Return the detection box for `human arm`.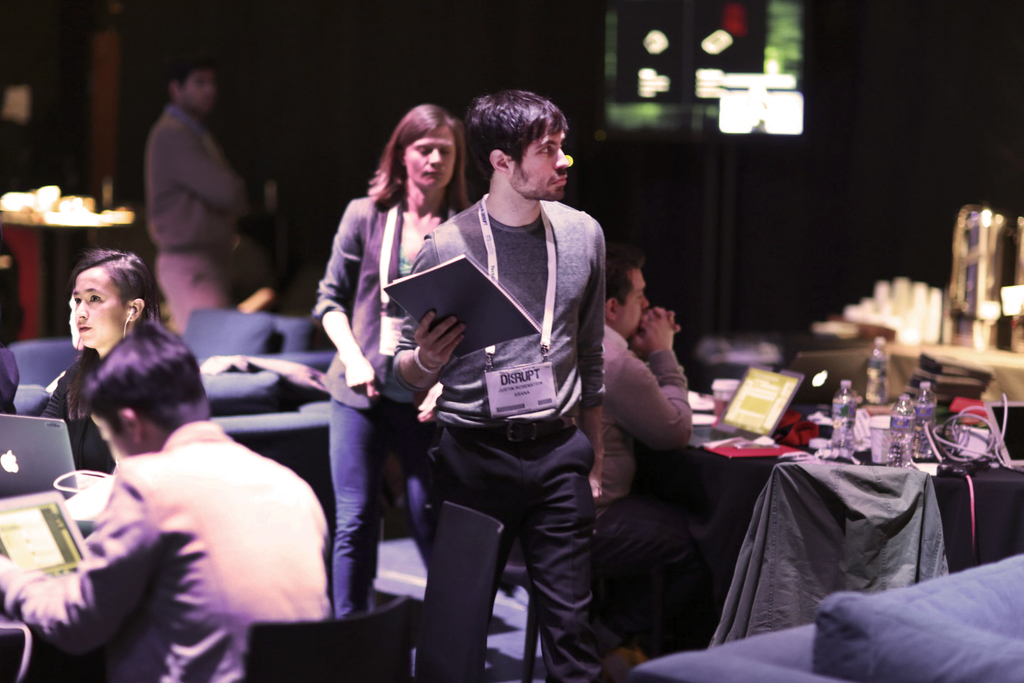
236,252,275,312.
